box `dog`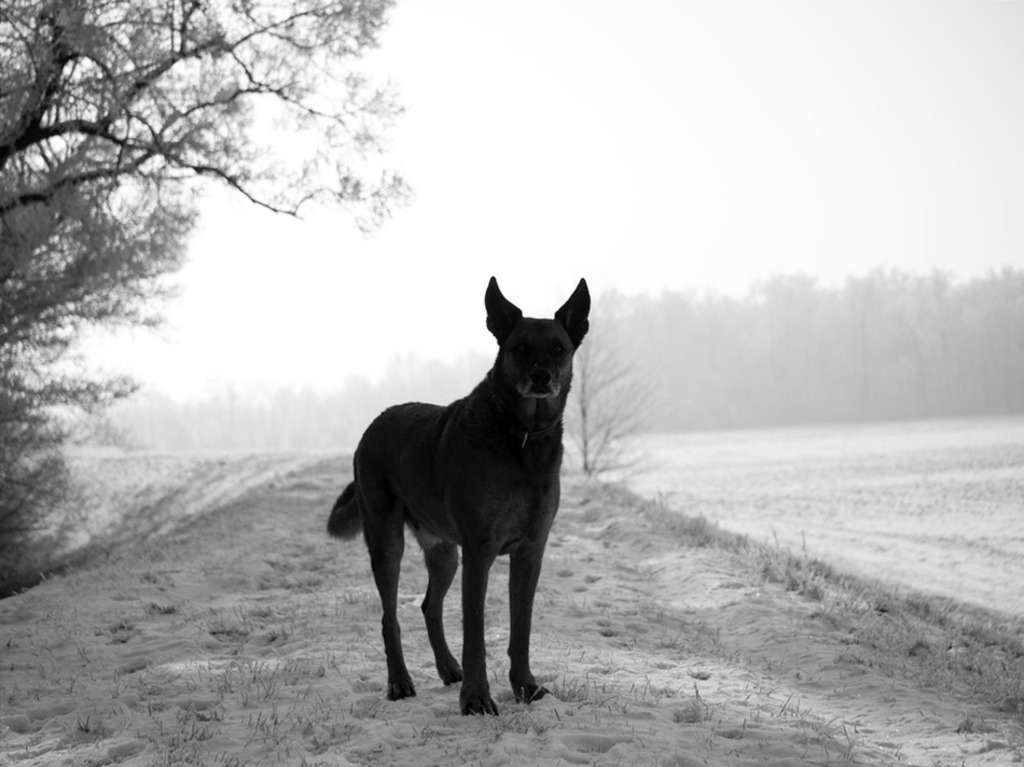
region(324, 277, 593, 719)
